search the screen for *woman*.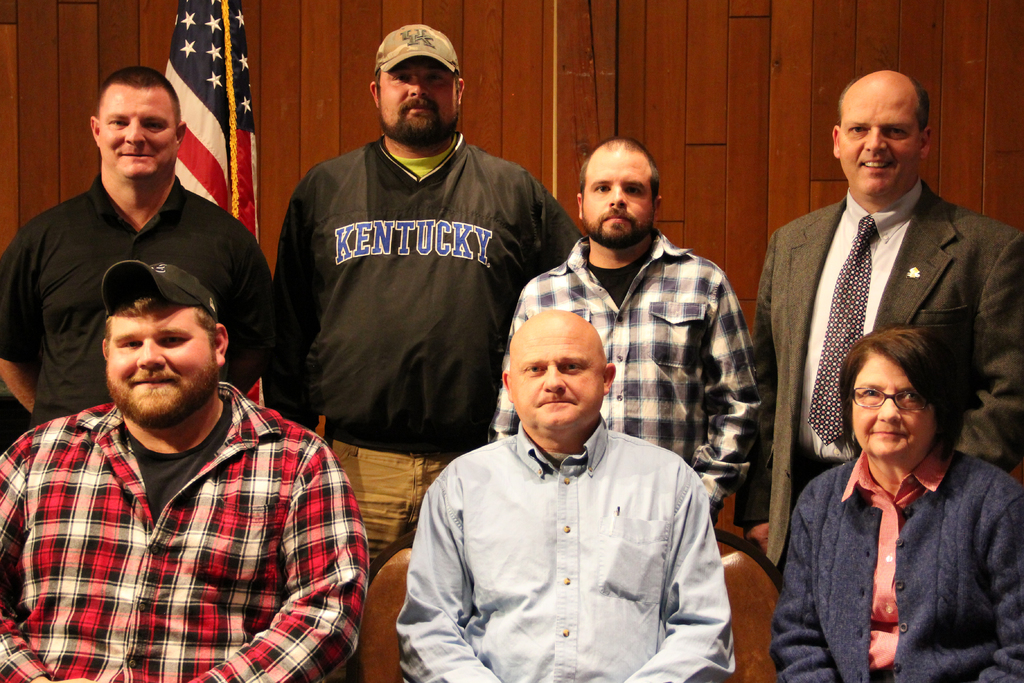
Found at left=773, top=279, right=1005, bottom=675.
